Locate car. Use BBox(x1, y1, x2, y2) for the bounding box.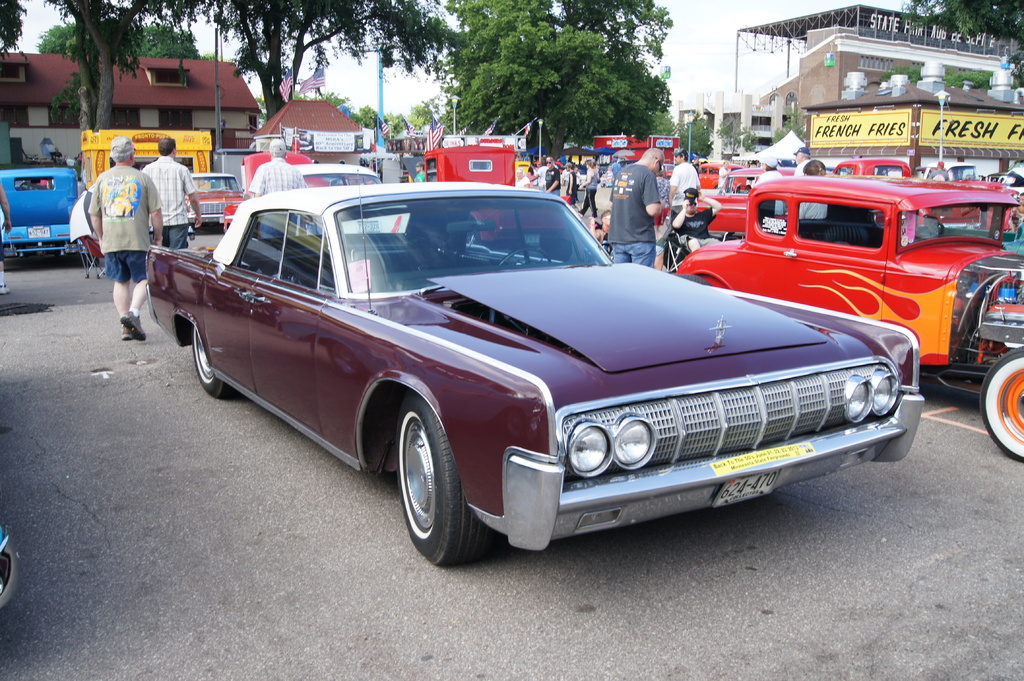
BBox(671, 180, 1023, 460).
